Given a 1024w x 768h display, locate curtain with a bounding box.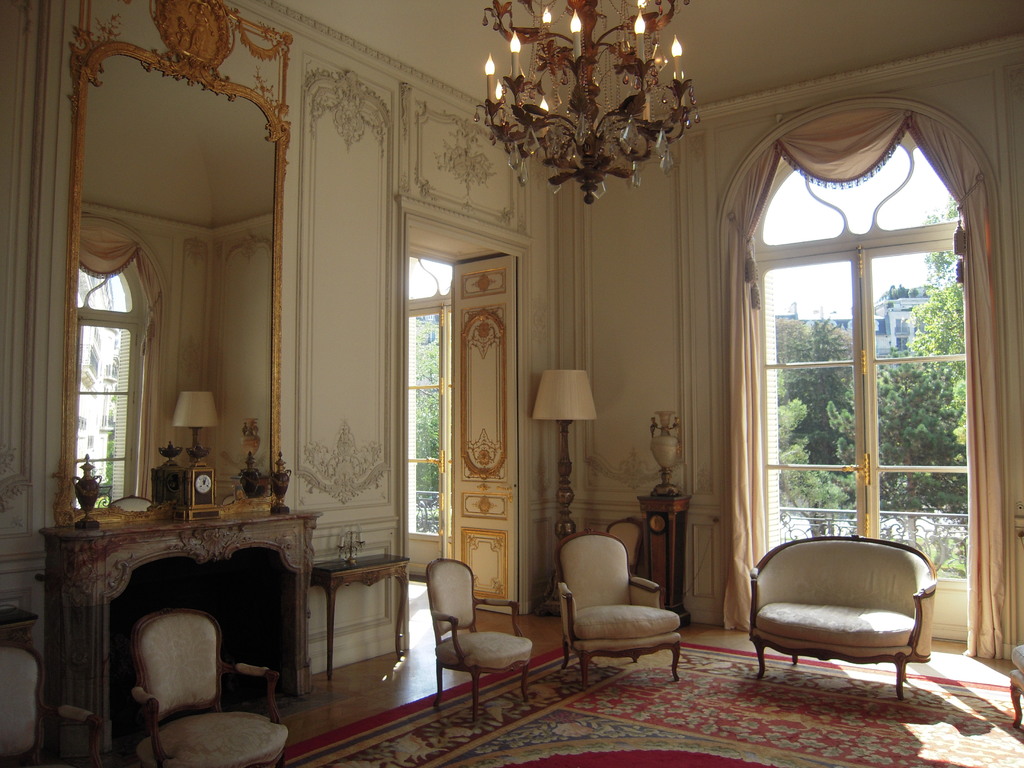
Located: 75,224,154,503.
